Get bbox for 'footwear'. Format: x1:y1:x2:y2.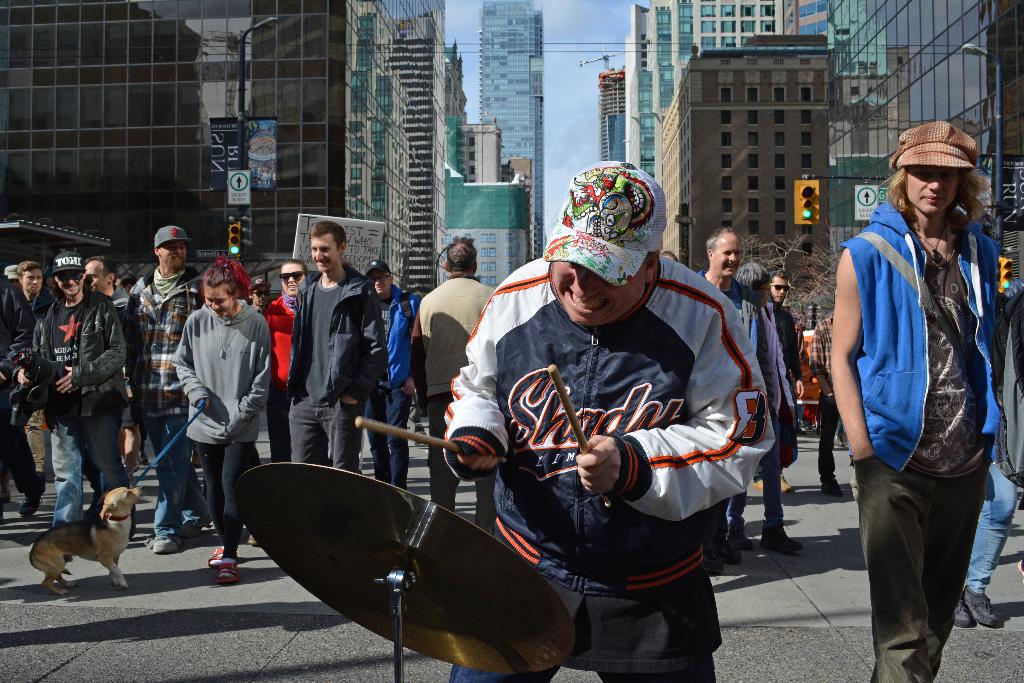
148:537:180:554.
